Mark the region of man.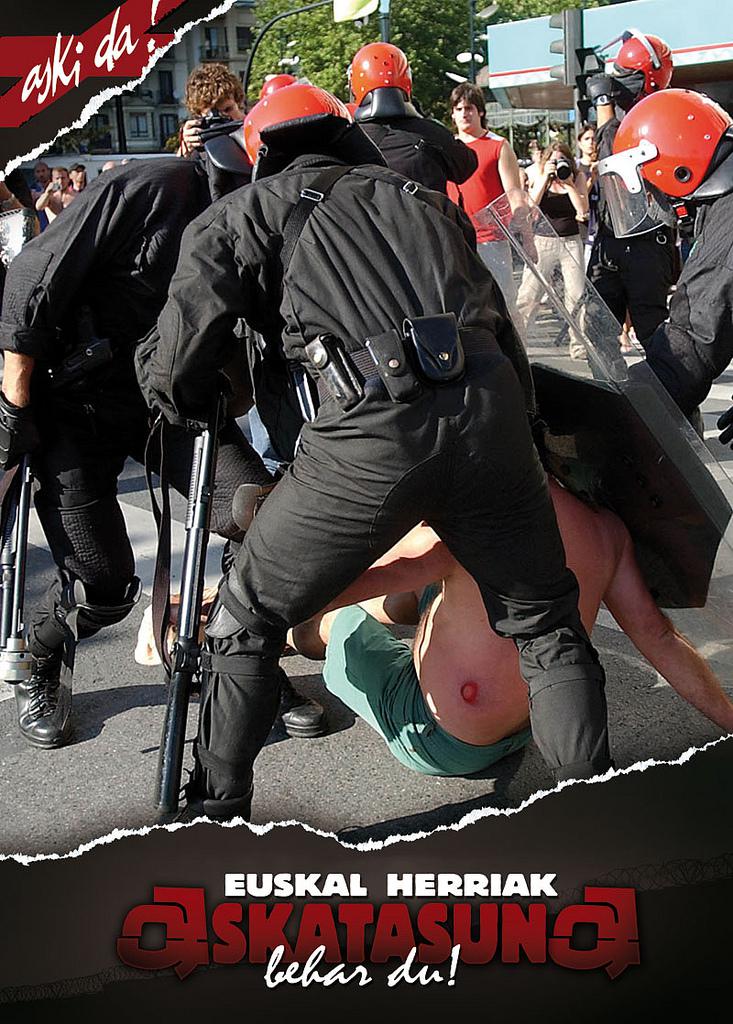
Region: BBox(0, 155, 275, 738).
